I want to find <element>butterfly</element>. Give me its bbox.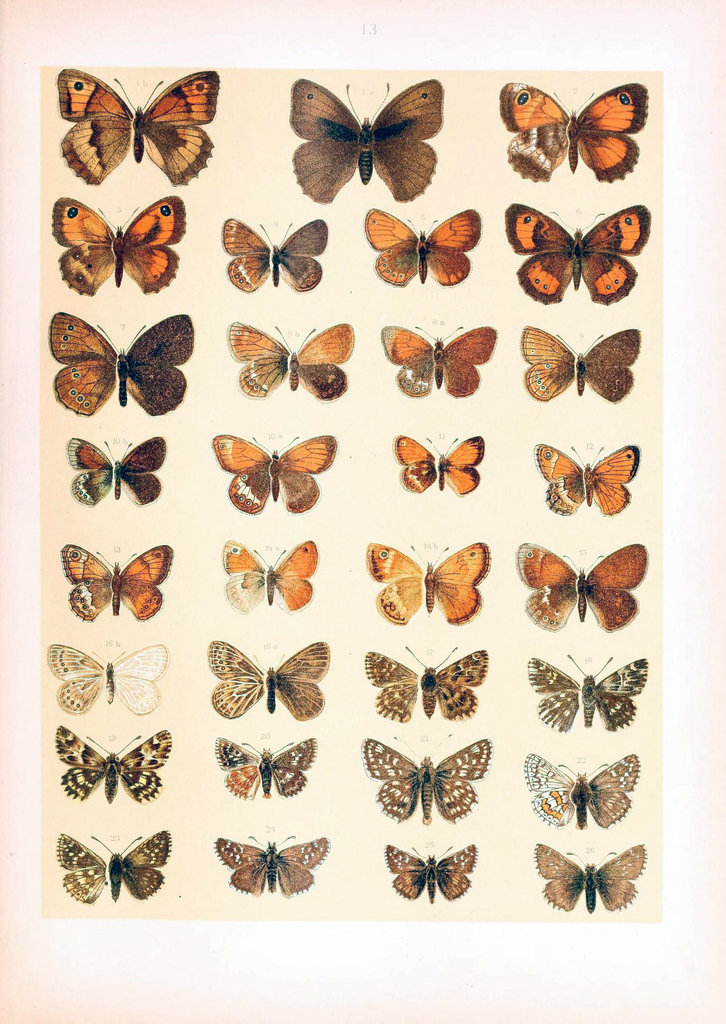
<box>369,547,488,630</box>.
